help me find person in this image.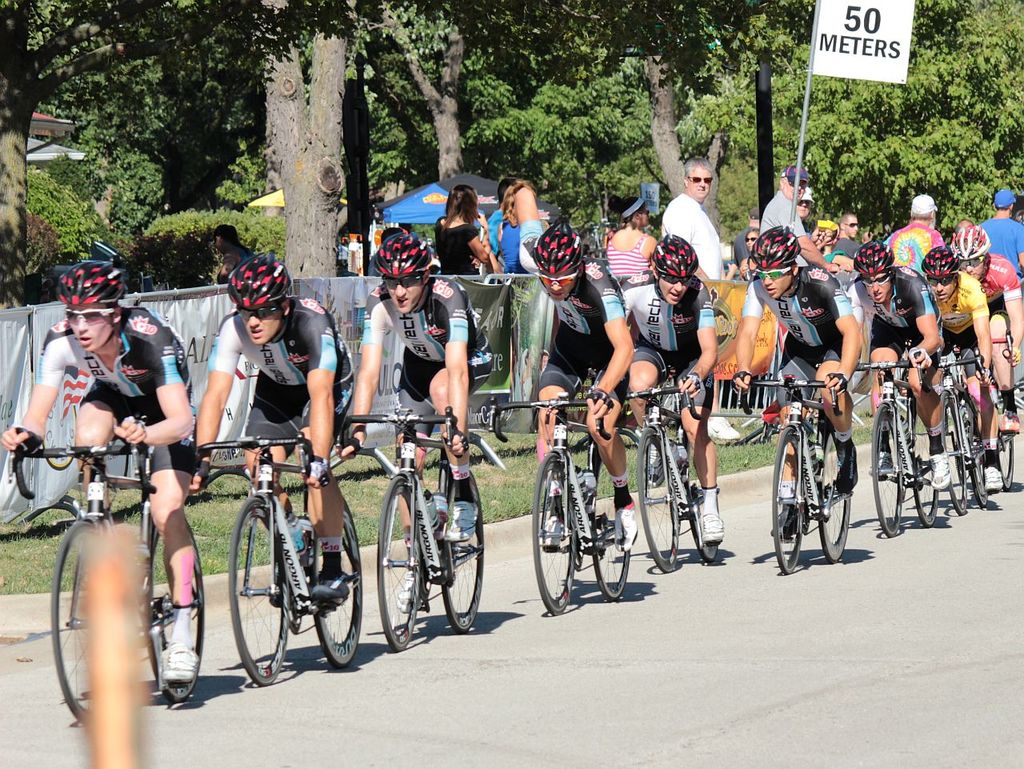
Found it: 489,174,515,270.
